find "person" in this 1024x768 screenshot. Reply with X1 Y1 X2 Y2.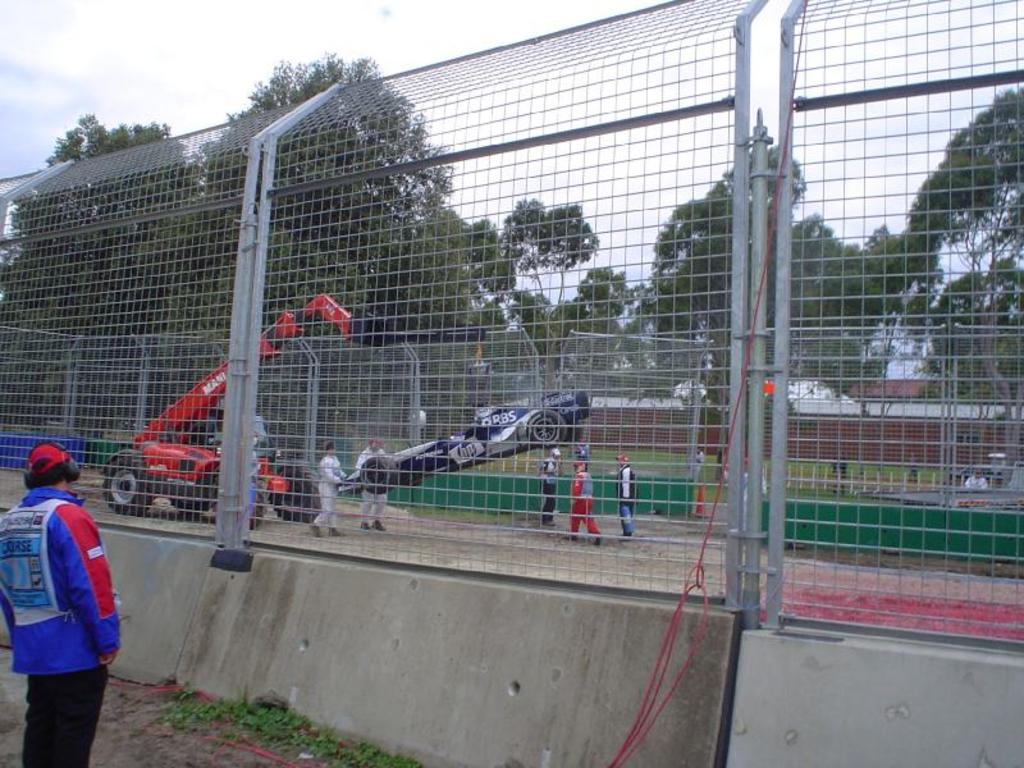
1 477 106 745.
